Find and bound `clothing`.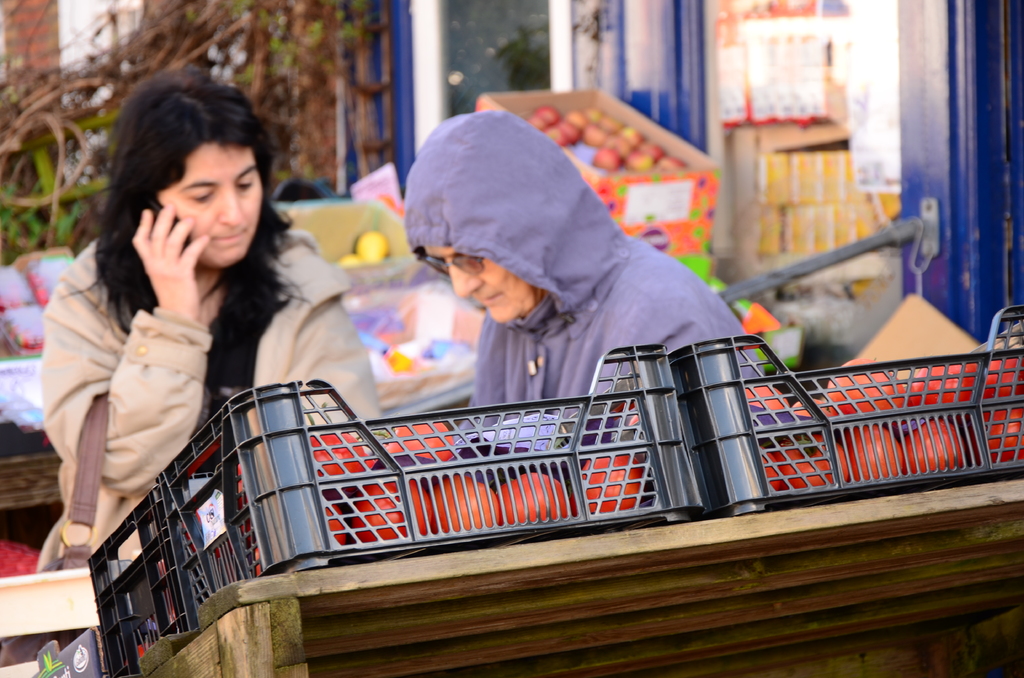
Bound: 35/234/387/569.
